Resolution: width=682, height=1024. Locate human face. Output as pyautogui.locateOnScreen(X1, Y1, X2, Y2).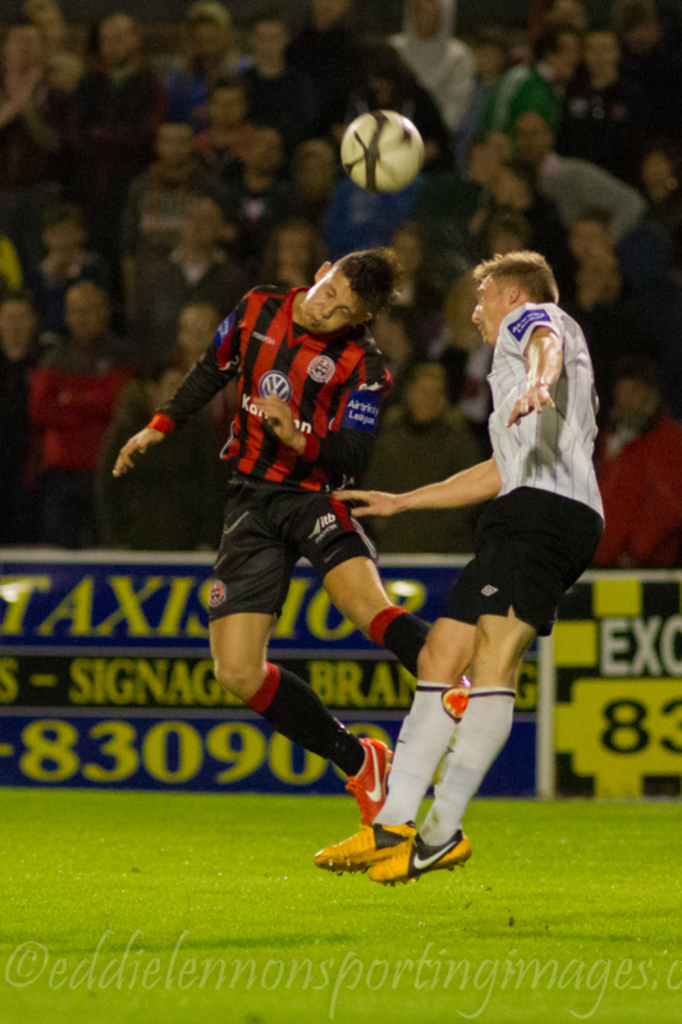
pyautogui.locateOnScreen(408, 374, 440, 421).
